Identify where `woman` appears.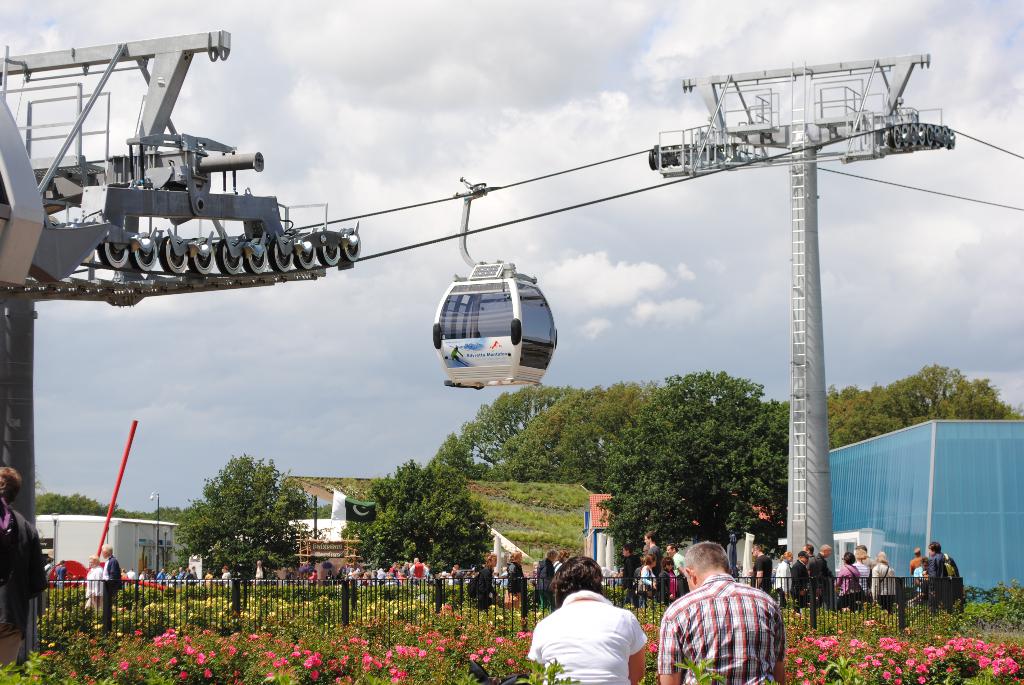
Appears at region(834, 555, 861, 604).
